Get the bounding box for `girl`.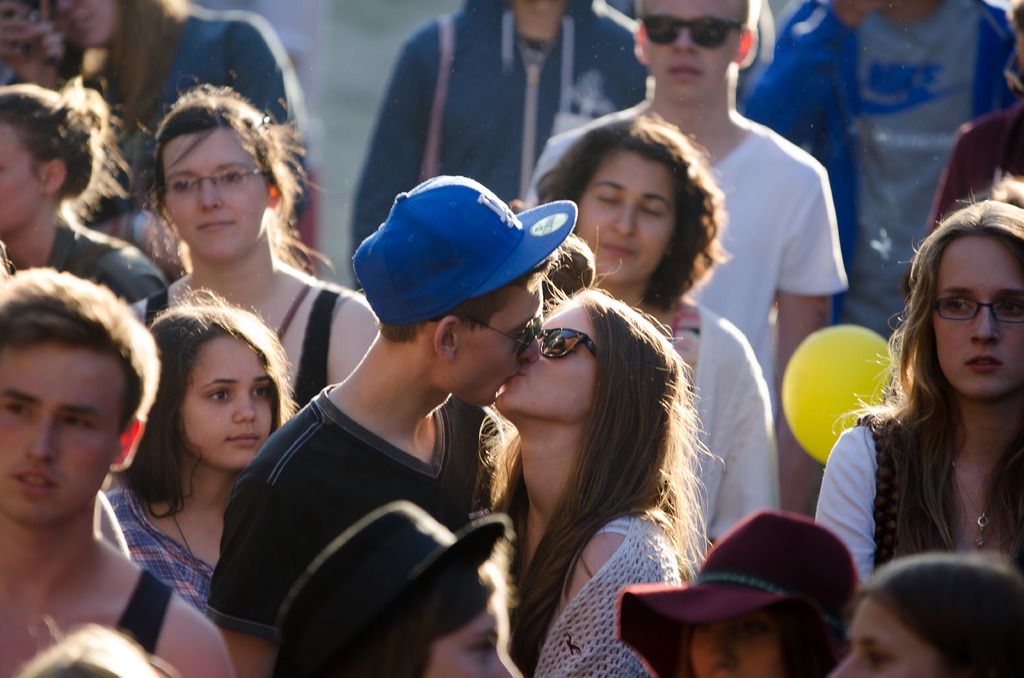
97, 291, 299, 615.
